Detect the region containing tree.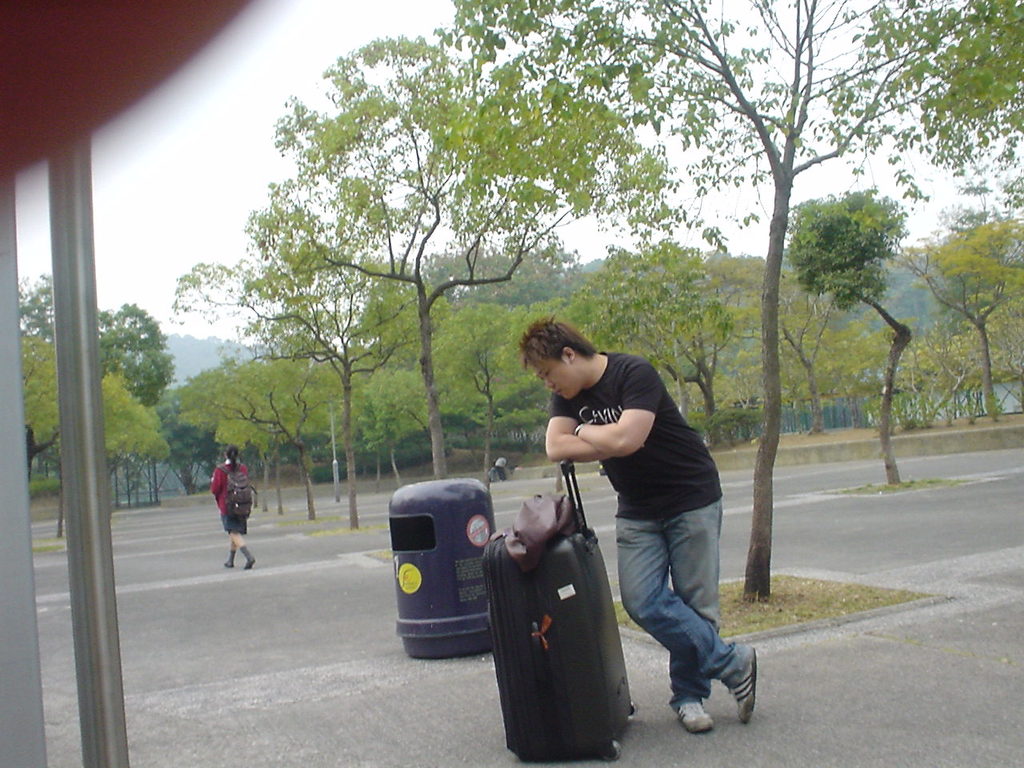
region(370, 253, 558, 482).
